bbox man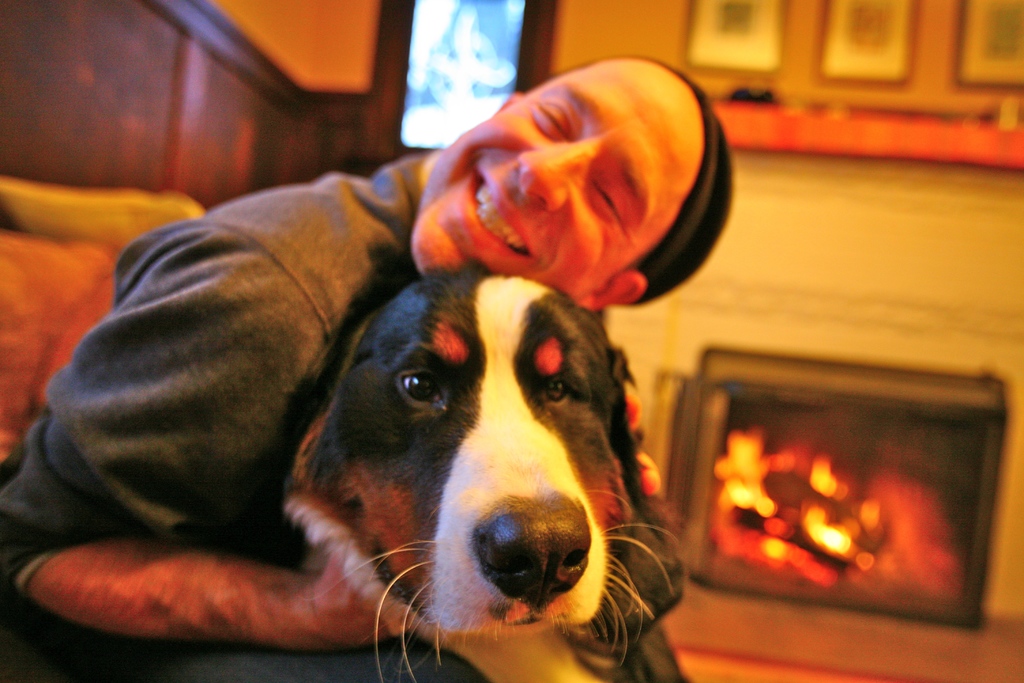
crop(0, 67, 756, 651)
